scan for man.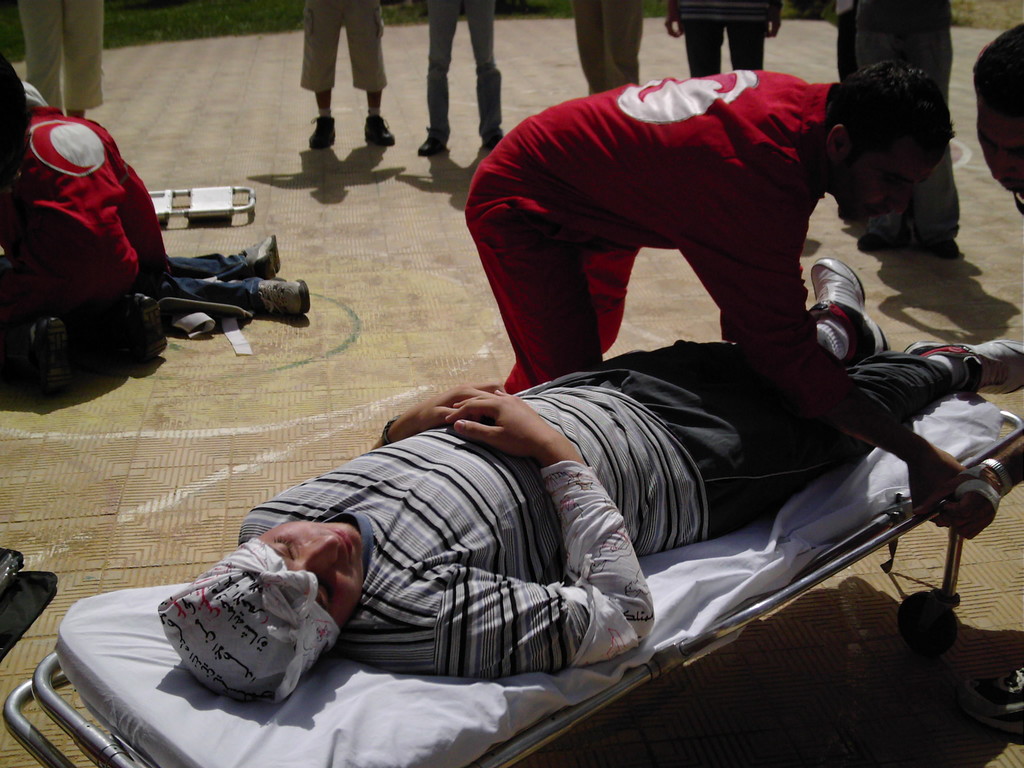
Scan result: left=463, top=57, right=976, bottom=516.
